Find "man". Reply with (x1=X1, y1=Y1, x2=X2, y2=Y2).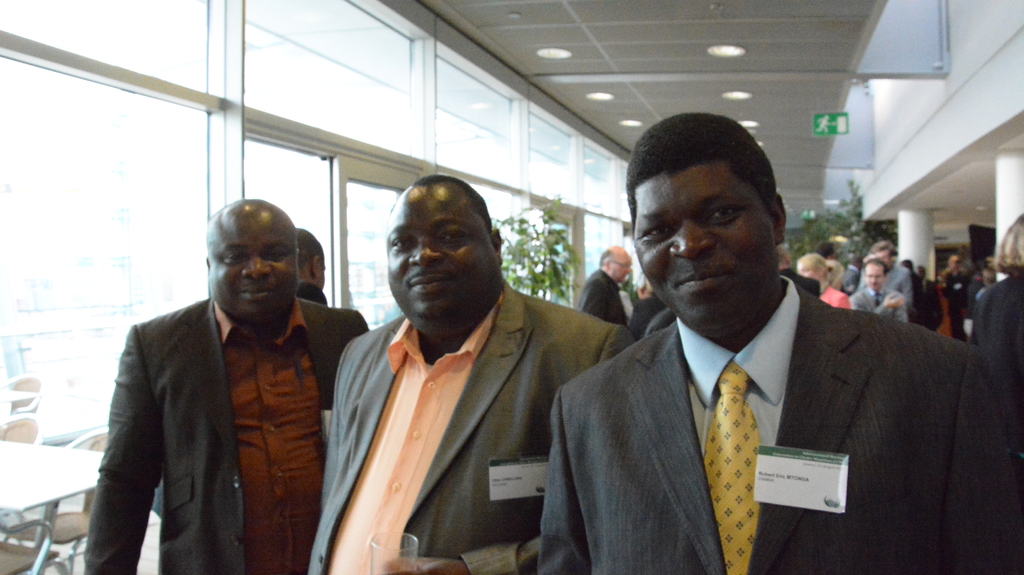
(x1=857, y1=240, x2=916, y2=305).
